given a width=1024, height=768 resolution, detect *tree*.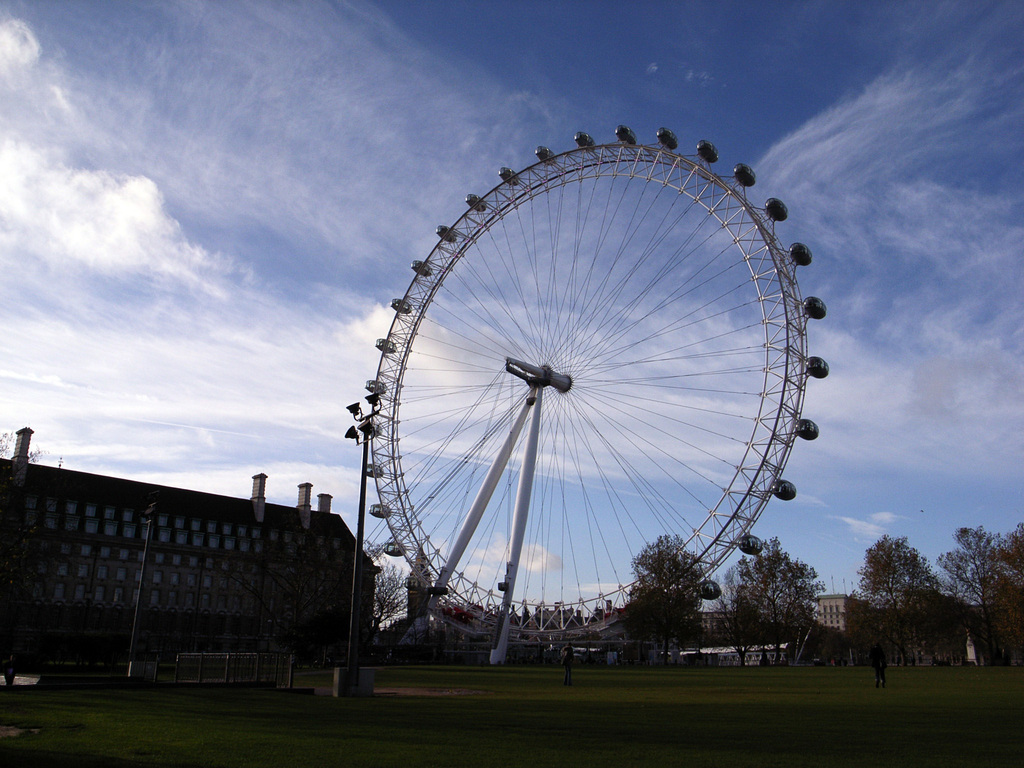
detection(732, 538, 819, 682).
